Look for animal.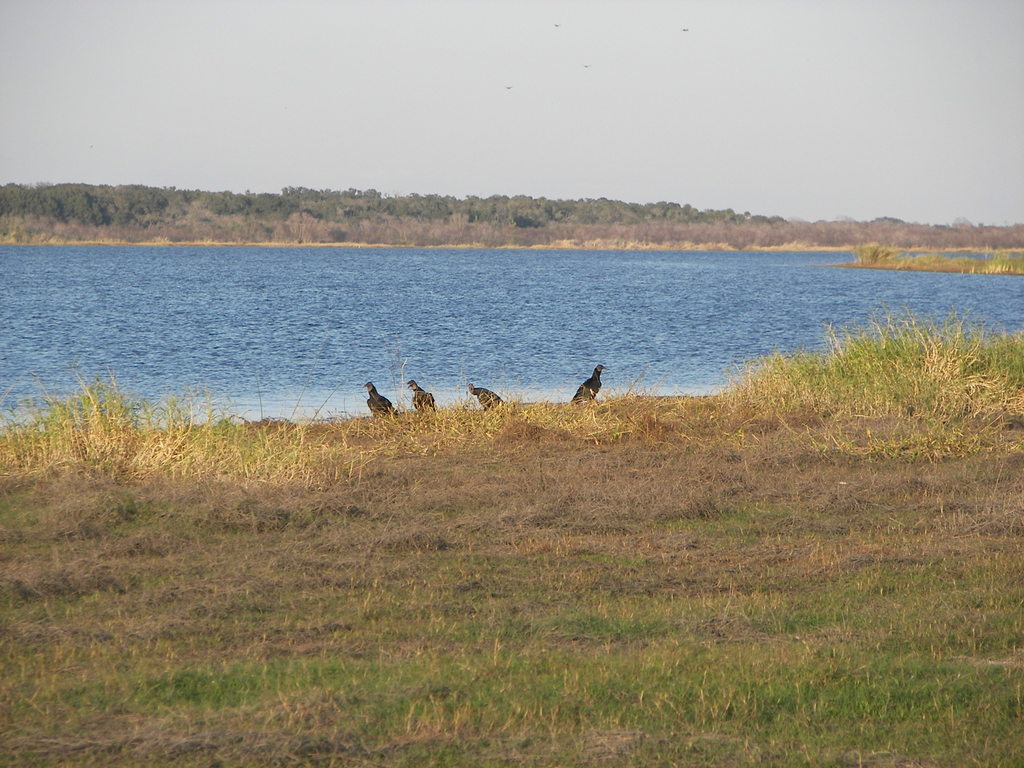
Found: select_region(568, 364, 605, 401).
